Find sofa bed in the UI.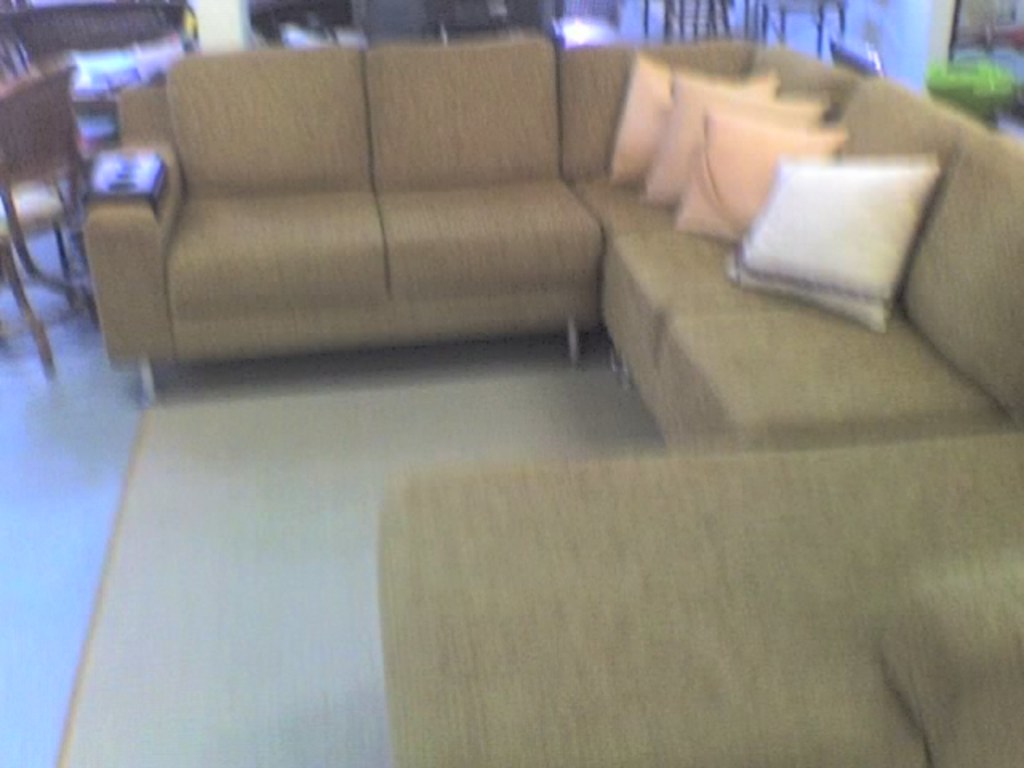
UI element at select_region(86, 29, 608, 410).
